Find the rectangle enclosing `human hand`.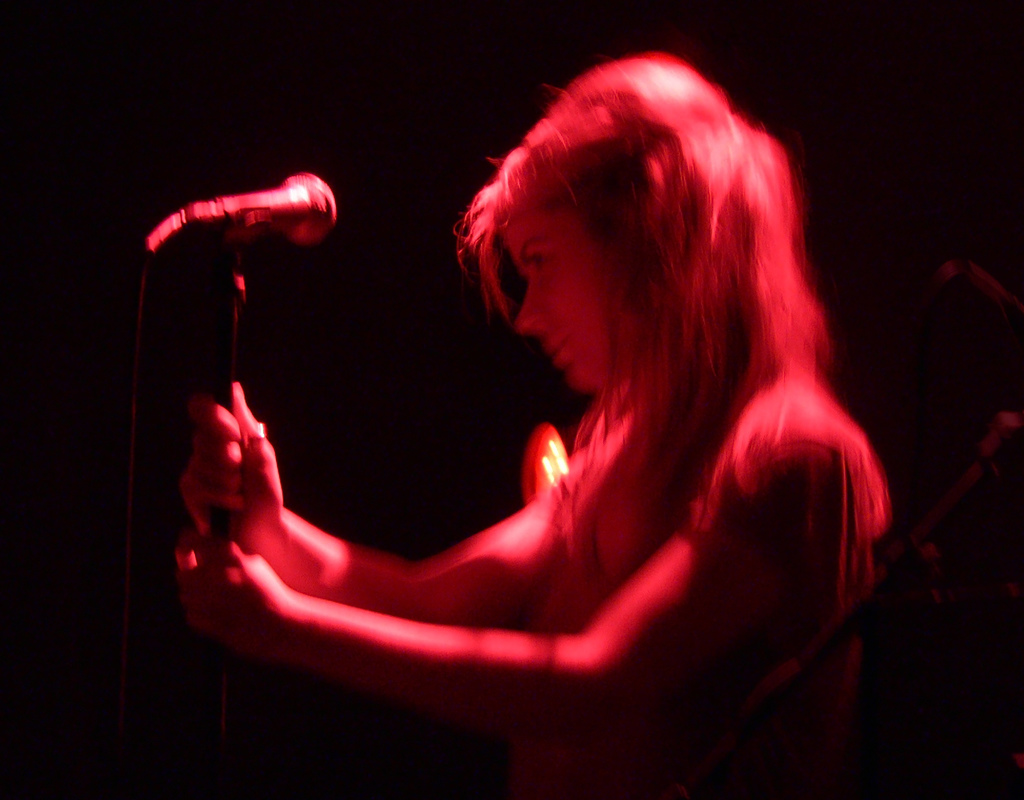
locate(170, 529, 289, 664).
